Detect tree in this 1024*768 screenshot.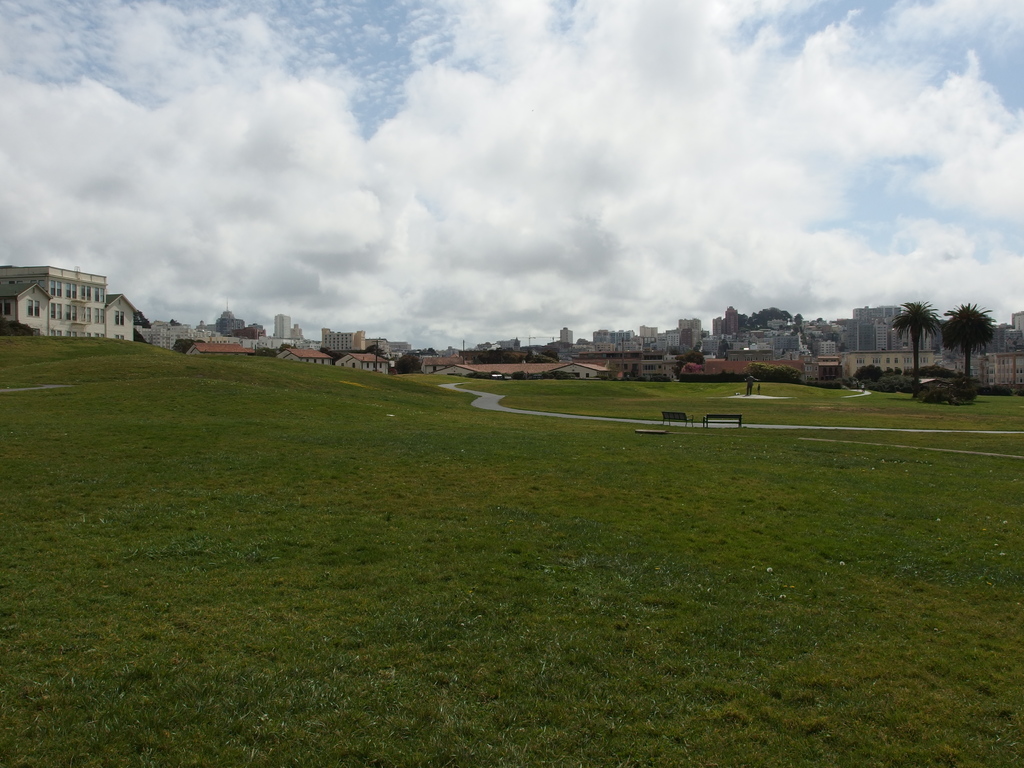
Detection: bbox(908, 363, 959, 378).
